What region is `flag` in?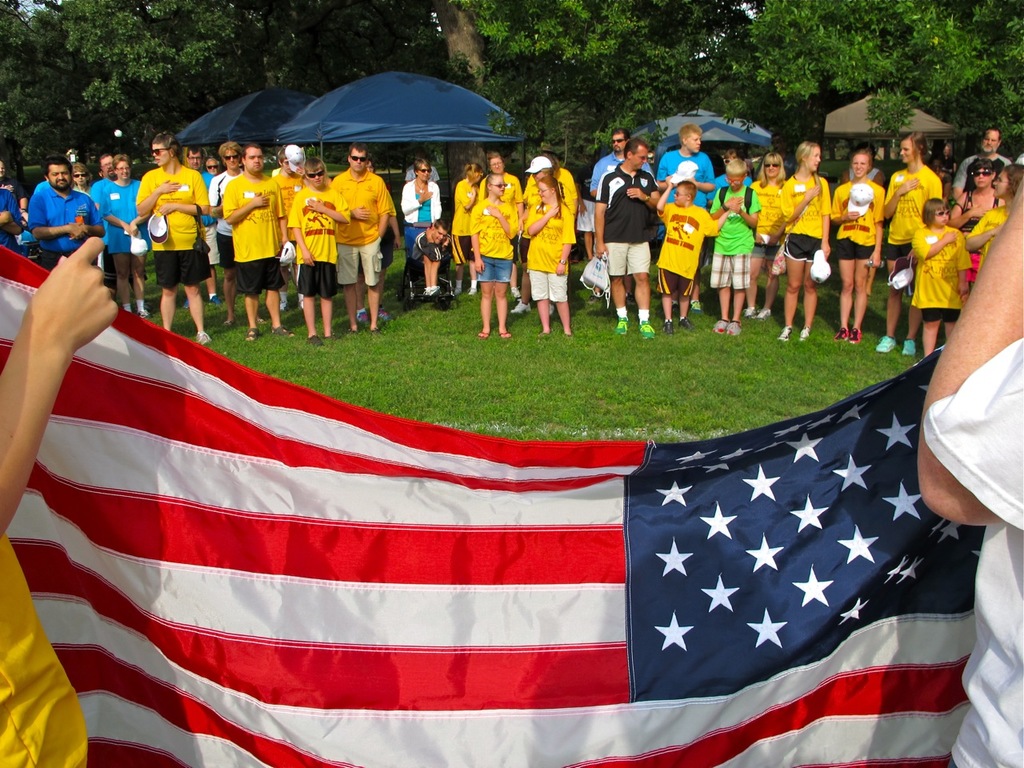
(left=42, top=243, right=985, bottom=754).
